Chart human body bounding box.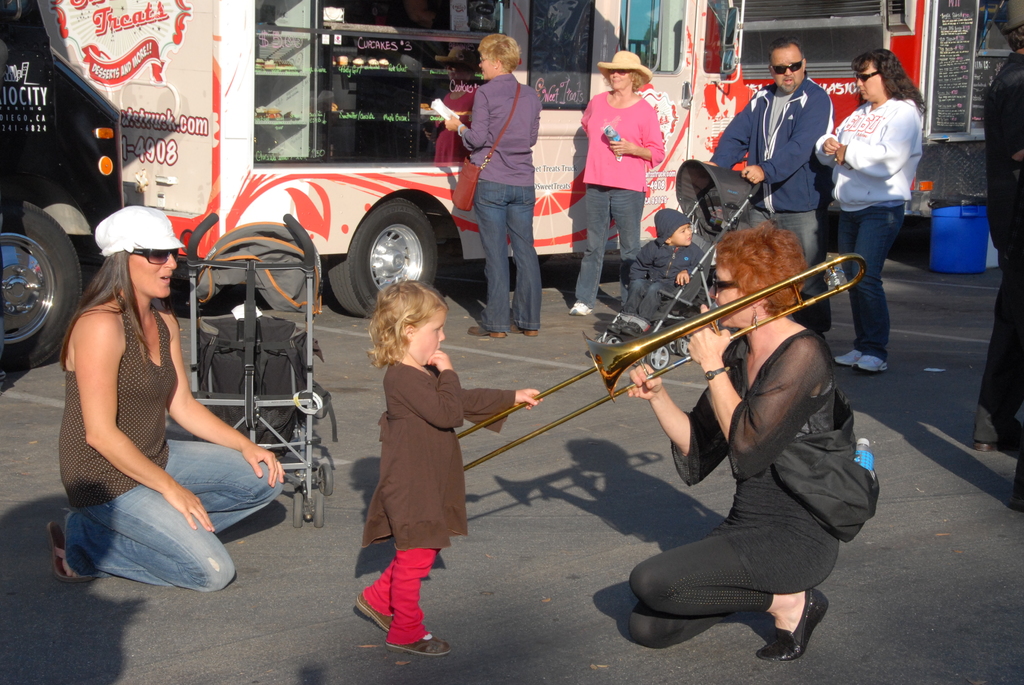
Charted: [434,83,477,162].
